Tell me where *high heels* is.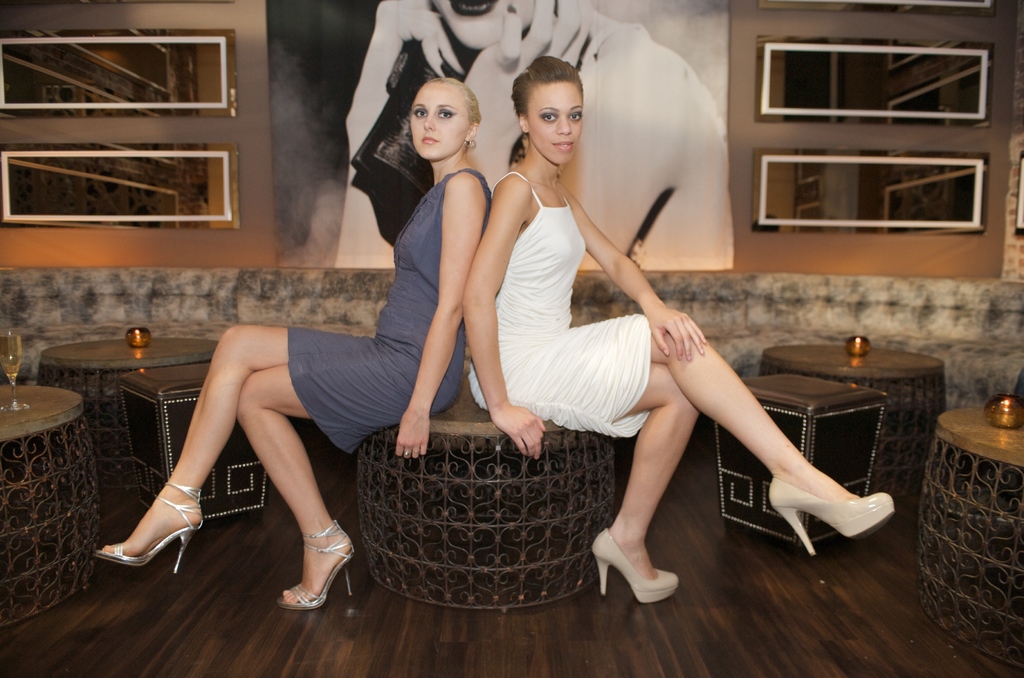
*high heels* is at x1=98 y1=482 x2=204 y2=576.
